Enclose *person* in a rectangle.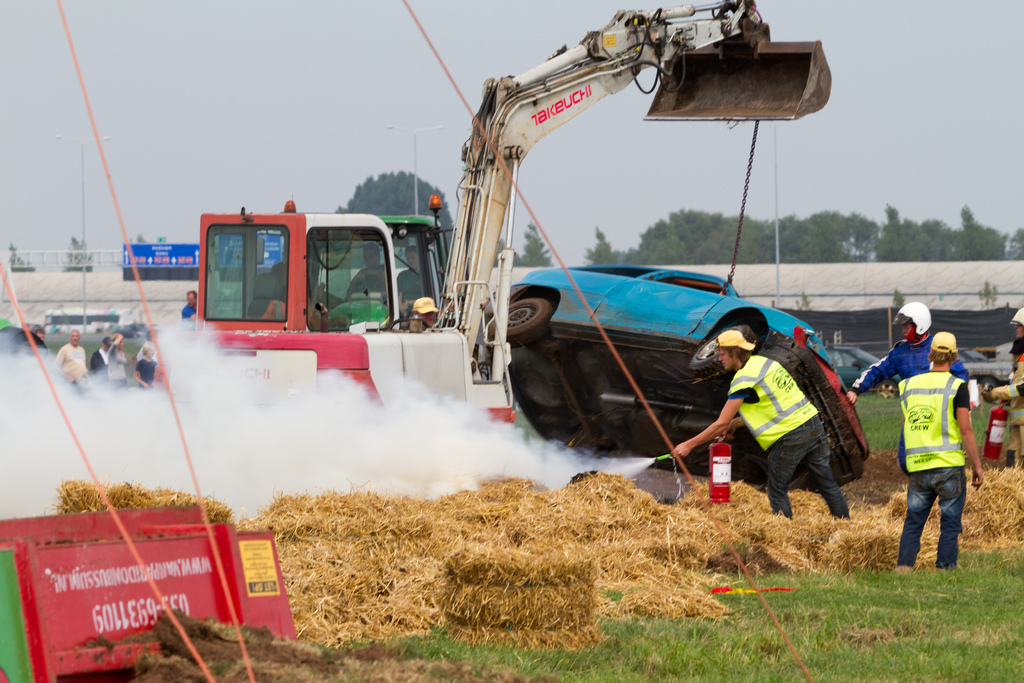
locate(900, 297, 984, 584).
